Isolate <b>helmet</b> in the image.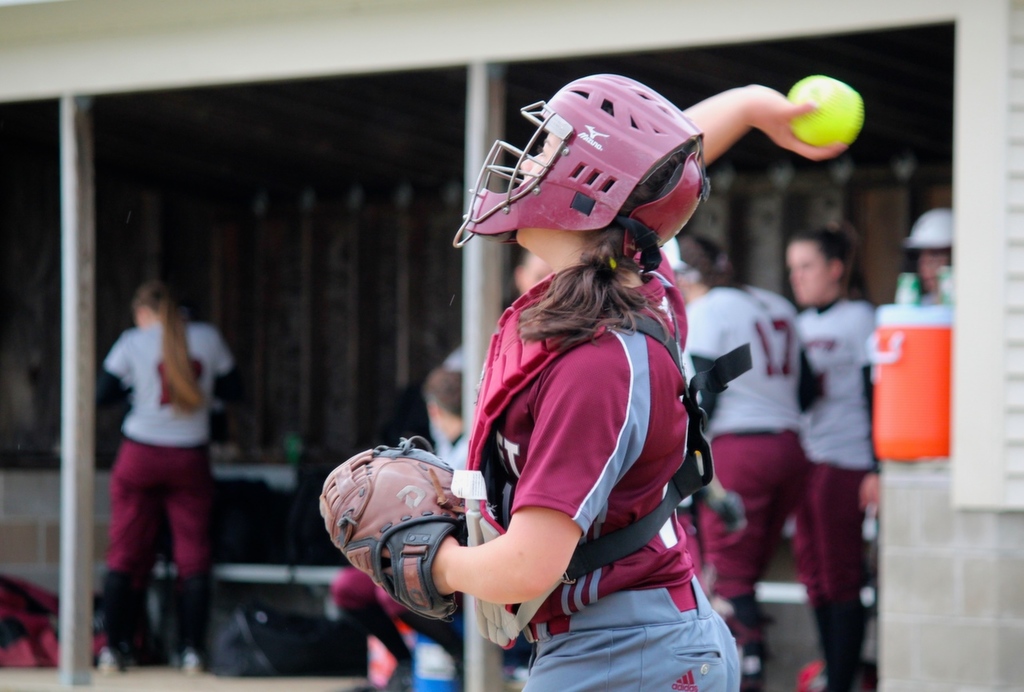
Isolated region: 467 77 737 276.
